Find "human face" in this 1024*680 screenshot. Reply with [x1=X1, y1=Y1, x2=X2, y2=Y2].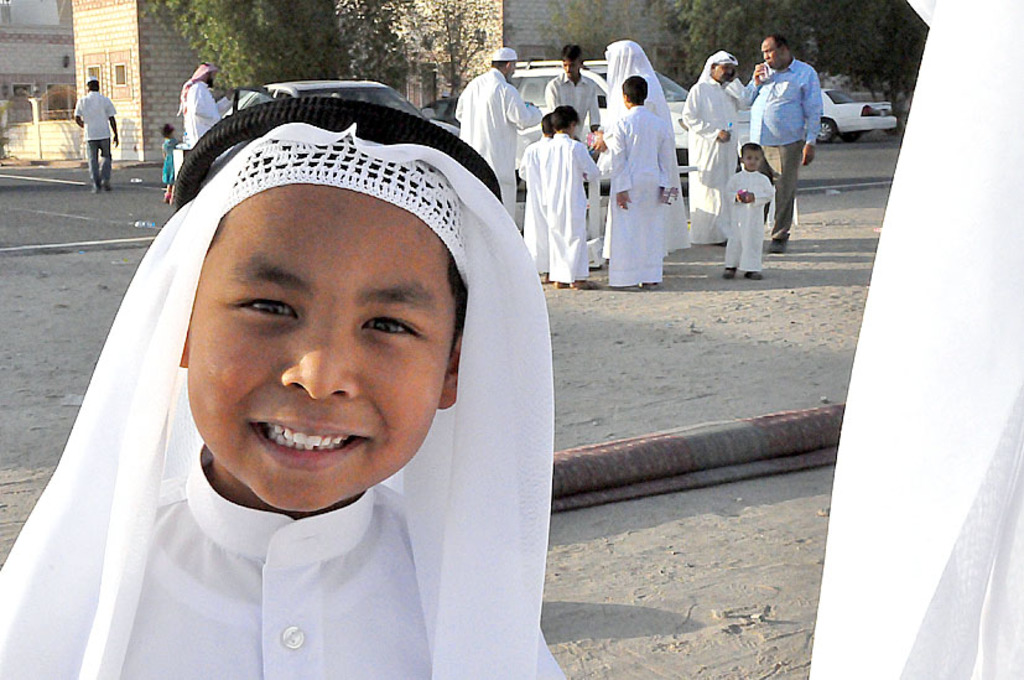
[x1=716, y1=59, x2=735, y2=84].
